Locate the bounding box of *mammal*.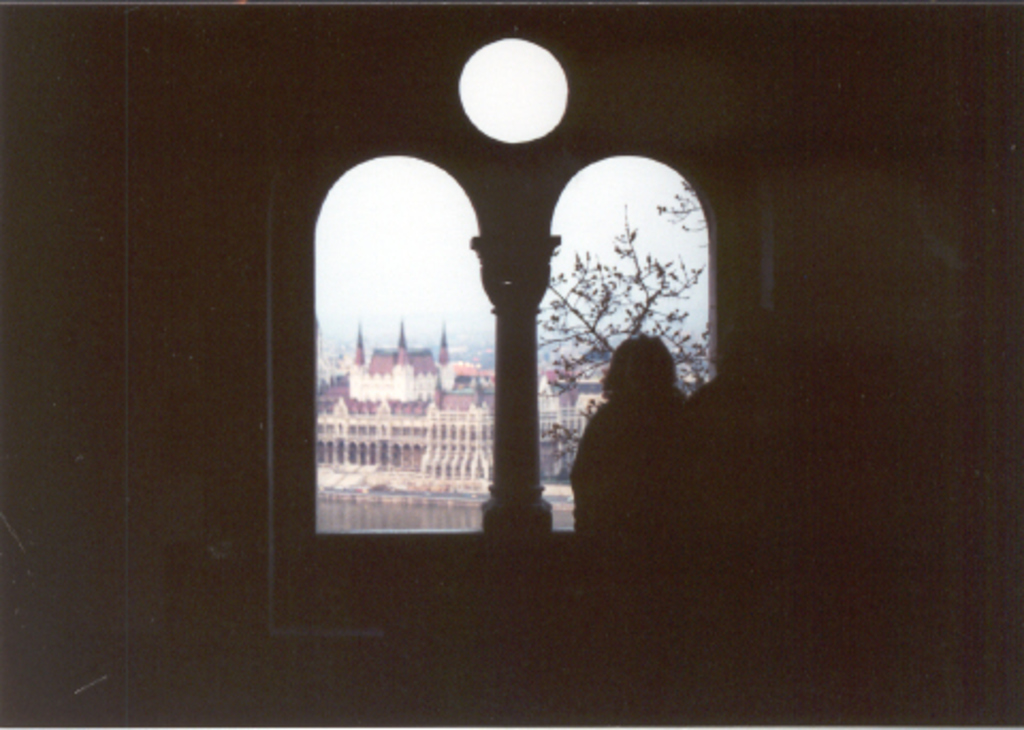
Bounding box: 580:307:704:553.
